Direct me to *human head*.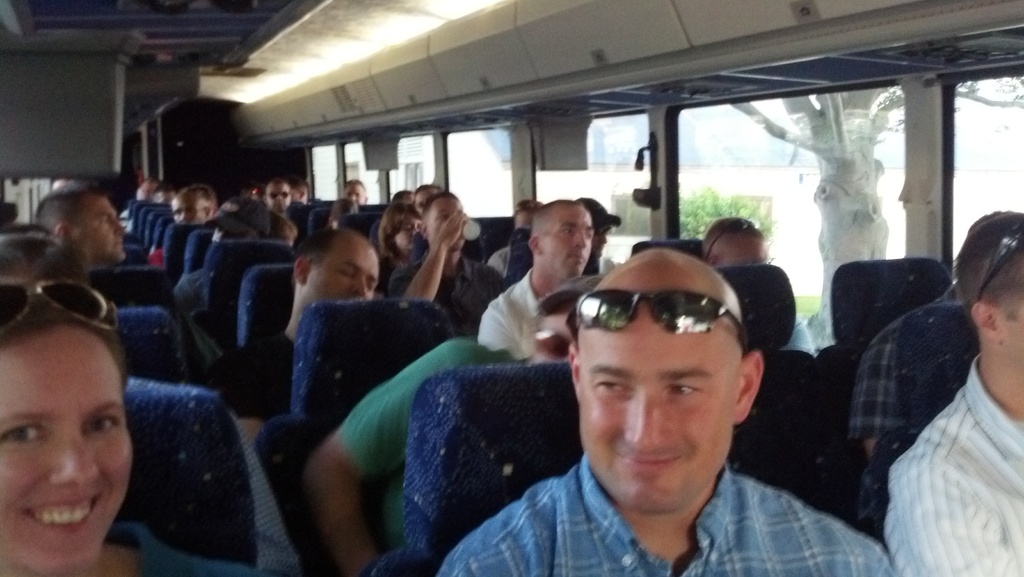
Direction: x1=259 y1=175 x2=293 y2=211.
